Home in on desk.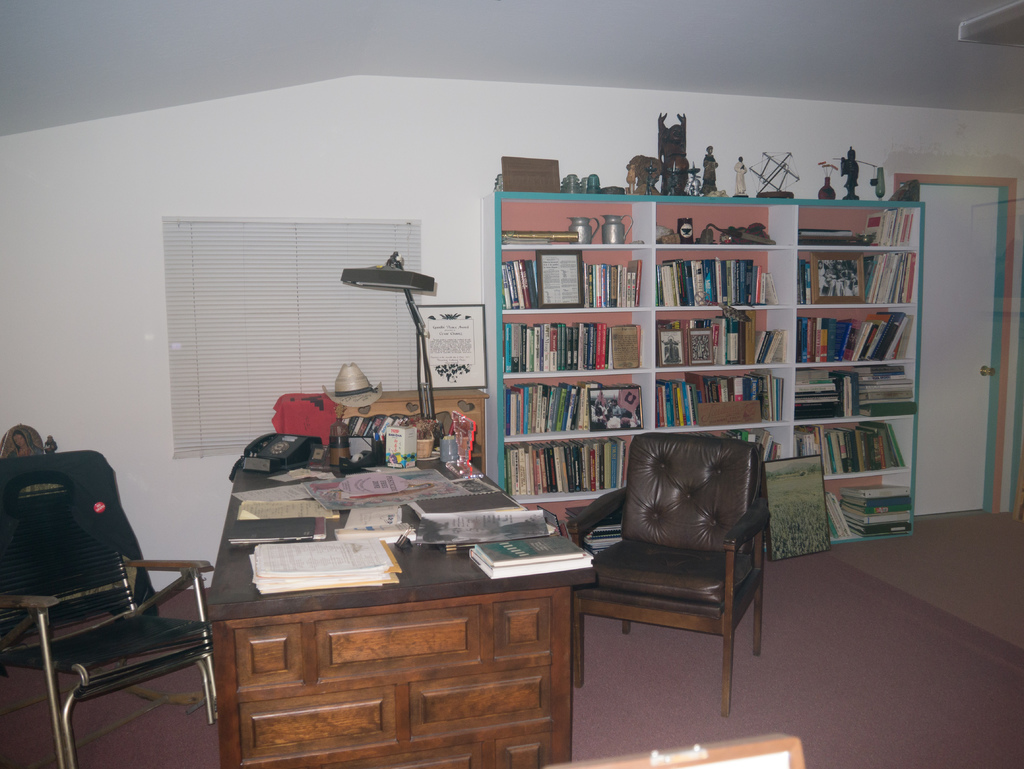
Homed in at 184,465,597,763.
